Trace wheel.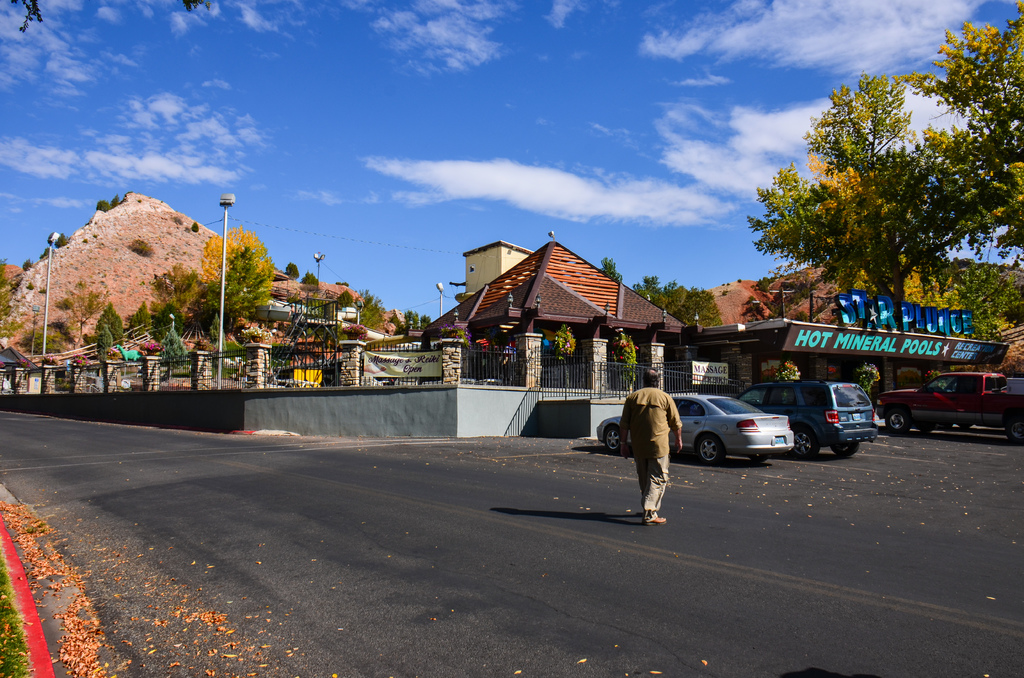
Traced to bbox=[791, 424, 819, 460].
